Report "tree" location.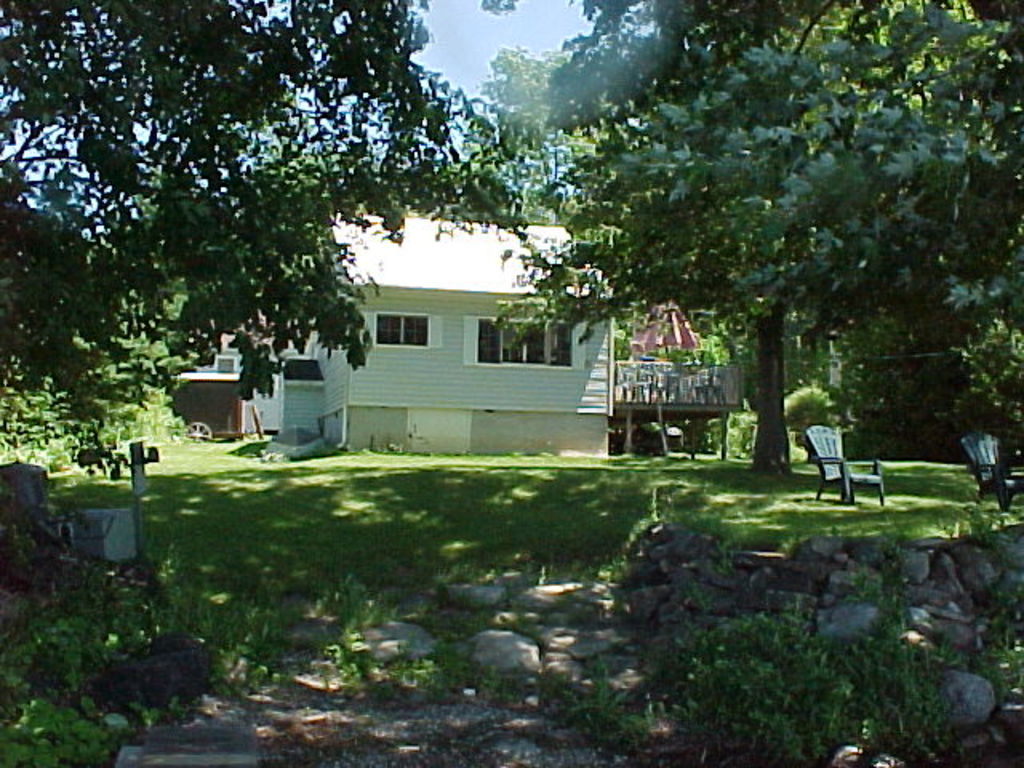
Report: 0 0 554 477.
